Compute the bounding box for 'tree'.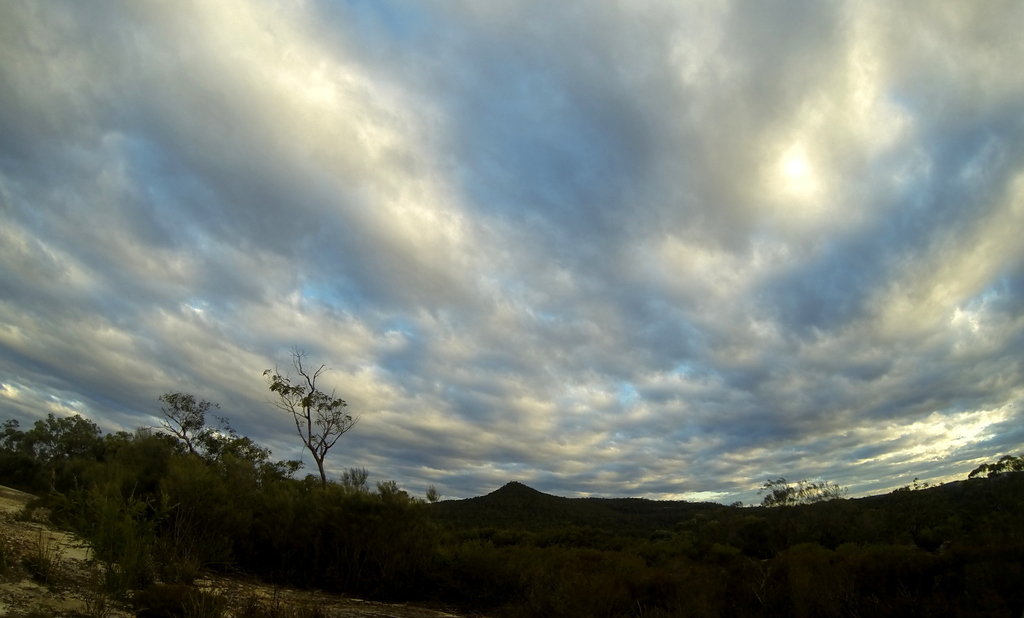
l=413, t=500, r=425, b=505.
